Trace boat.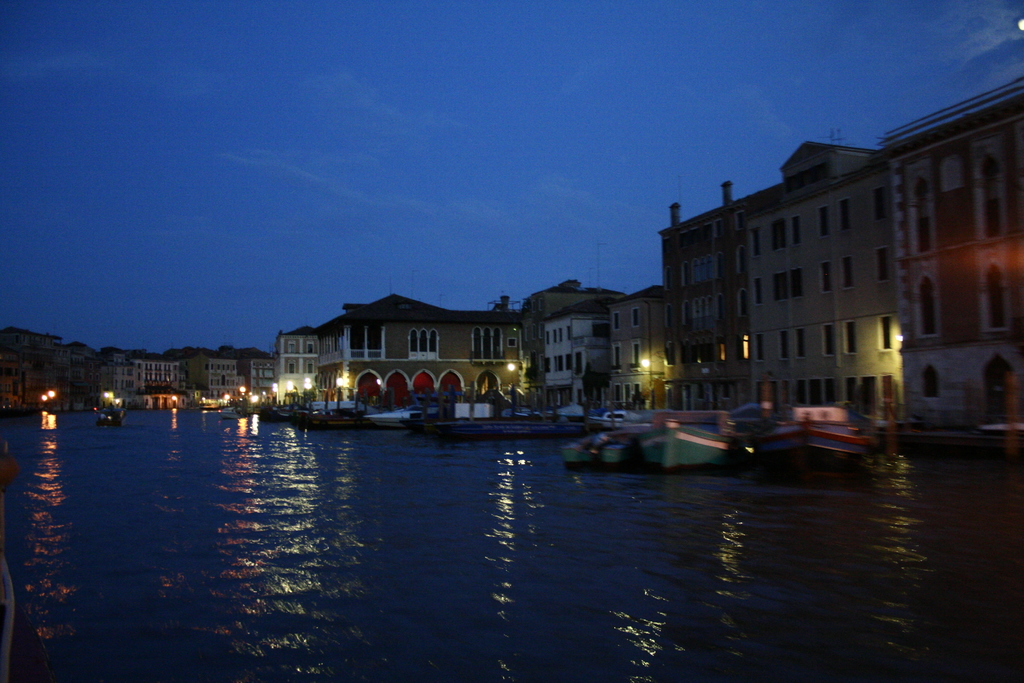
Traced to box=[92, 393, 129, 437].
